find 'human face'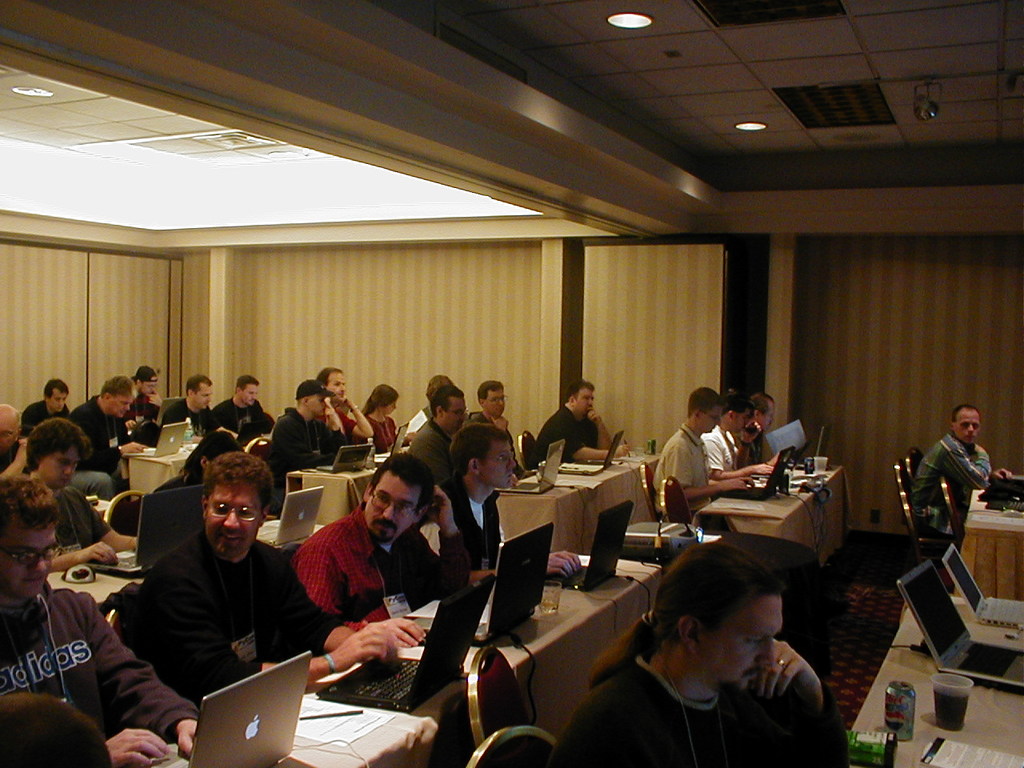
{"left": 956, "top": 410, "right": 978, "bottom": 442}
